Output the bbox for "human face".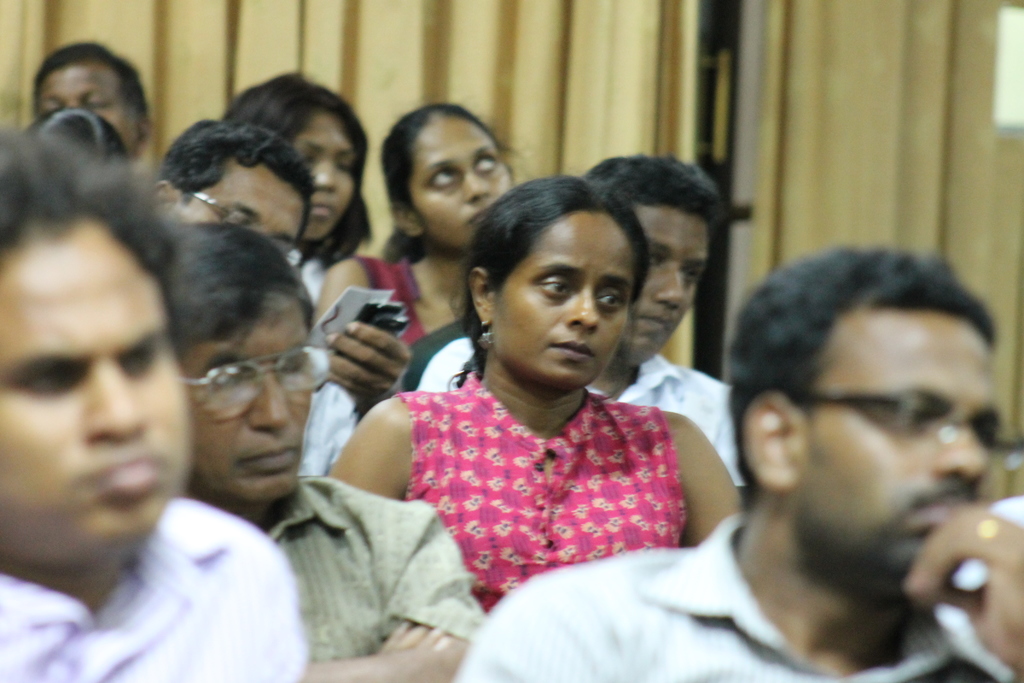
bbox(178, 301, 308, 498).
